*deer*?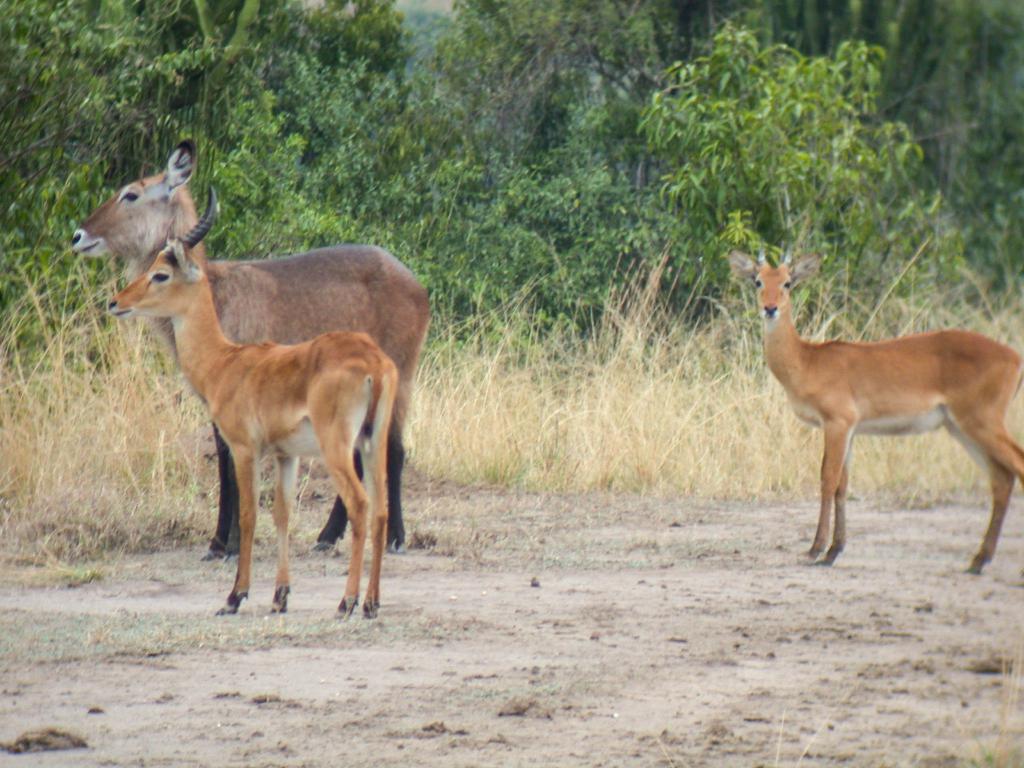
730:248:1023:564
